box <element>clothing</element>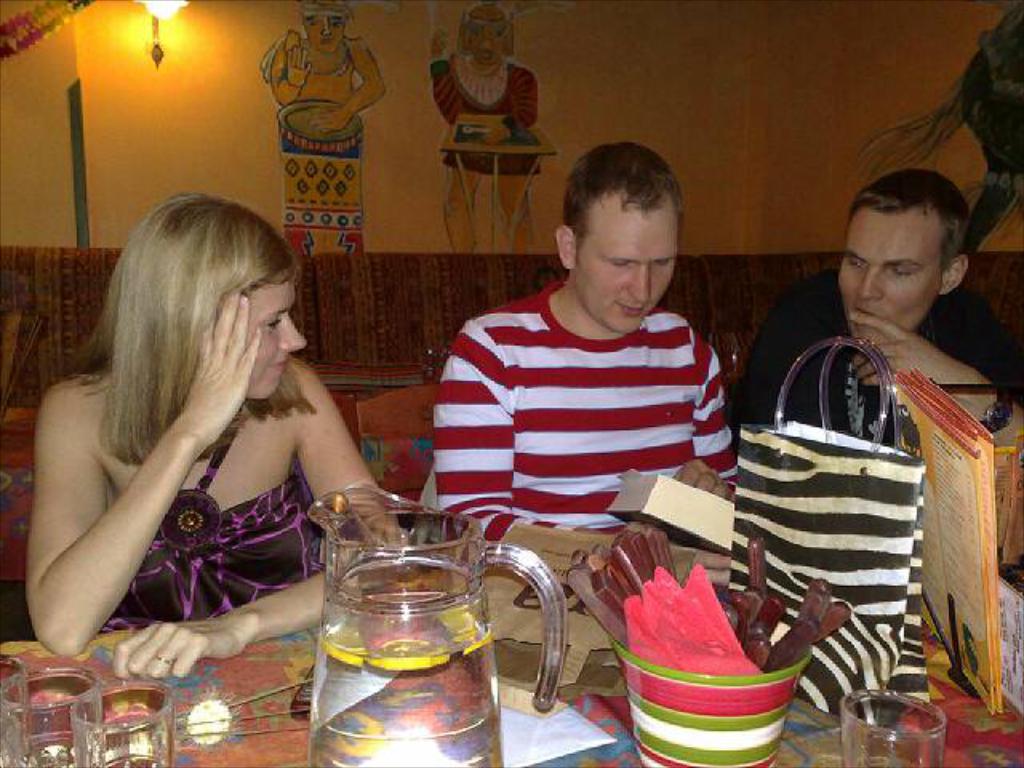
{"x1": 432, "y1": 280, "x2": 739, "y2": 557}
